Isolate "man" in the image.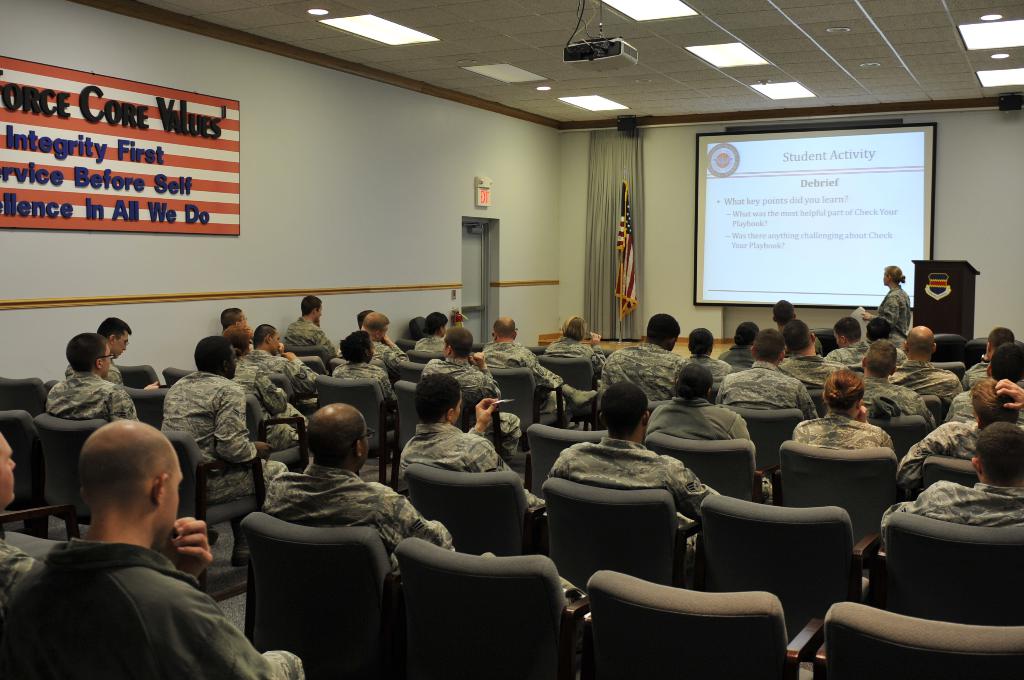
Isolated region: locate(717, 327, 817, 419).
